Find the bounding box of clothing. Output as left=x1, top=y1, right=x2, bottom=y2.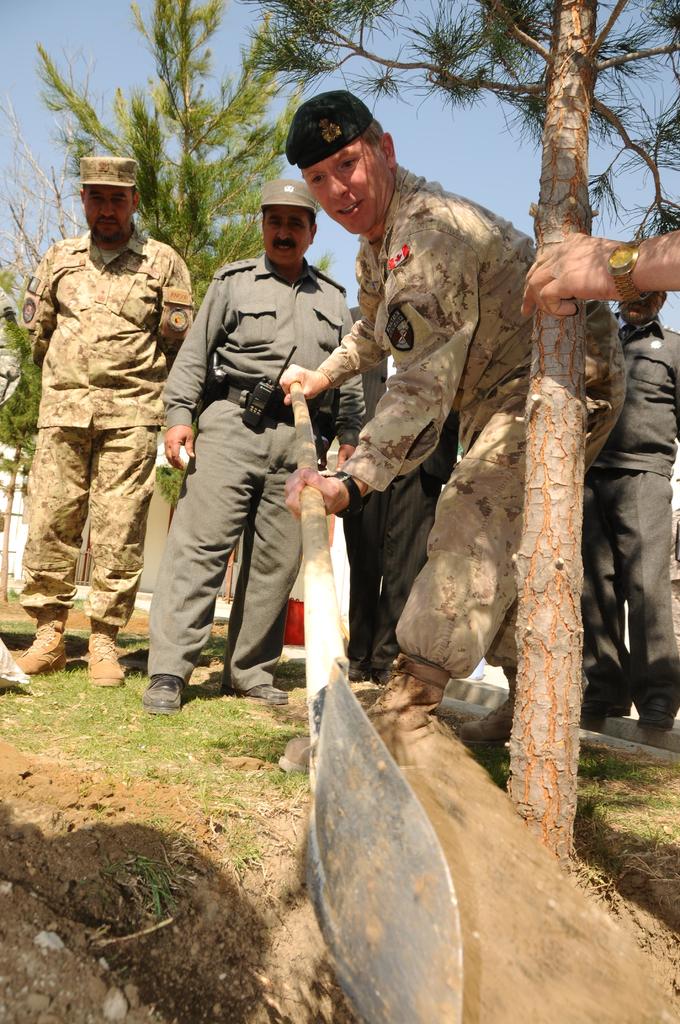
left=285, top=99, right=638, bottom=680.
